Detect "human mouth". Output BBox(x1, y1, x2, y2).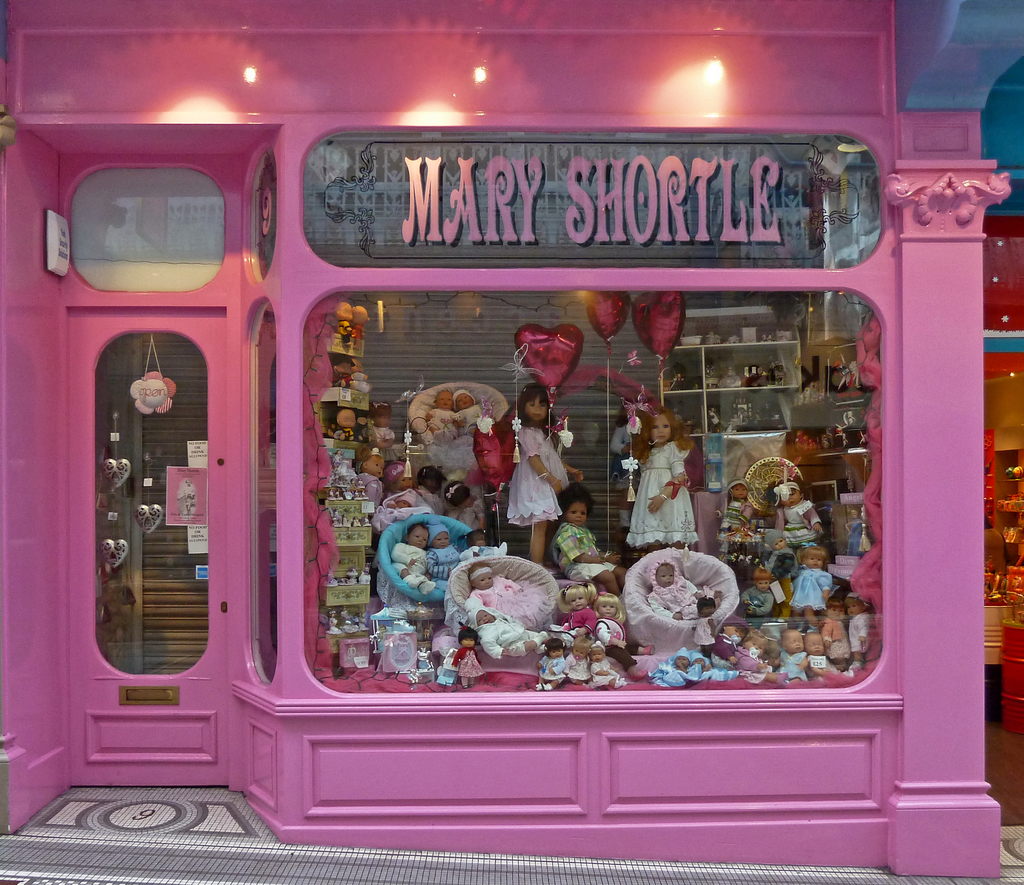
BBox(650, 431, 669, 441).
